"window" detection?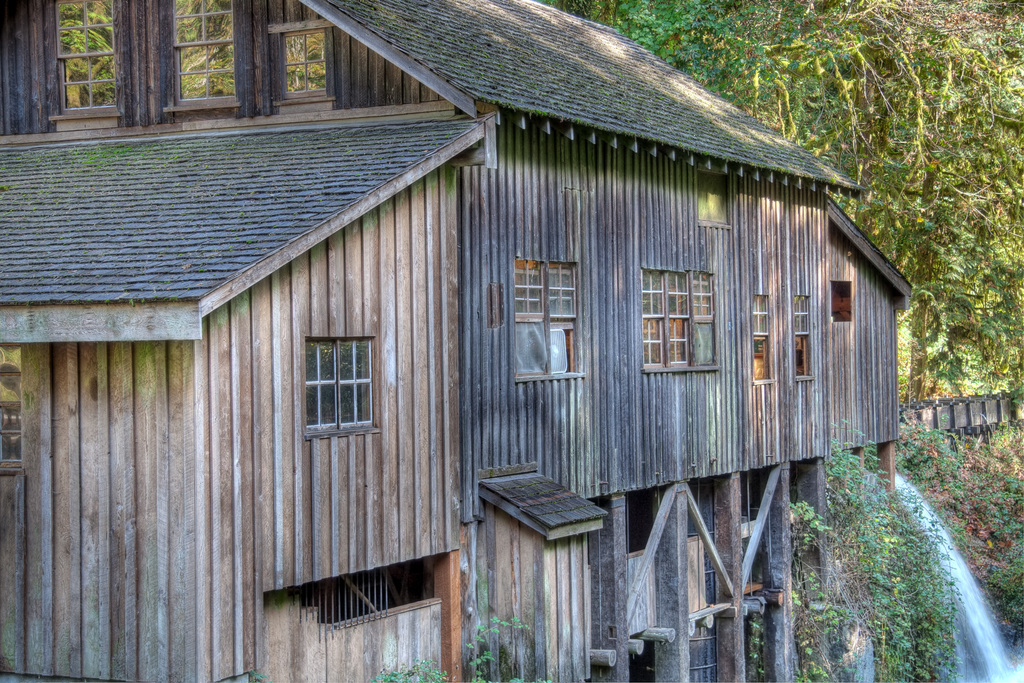
<box>751,292,778,386</box>
